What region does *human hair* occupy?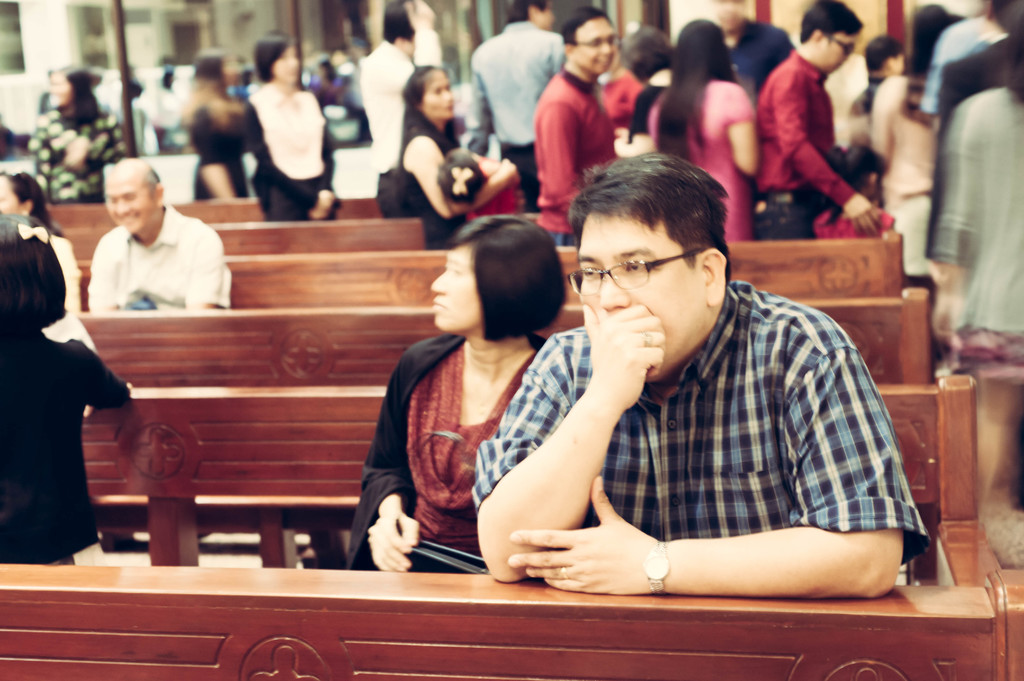
bbox(863, 37, 911, 71).
